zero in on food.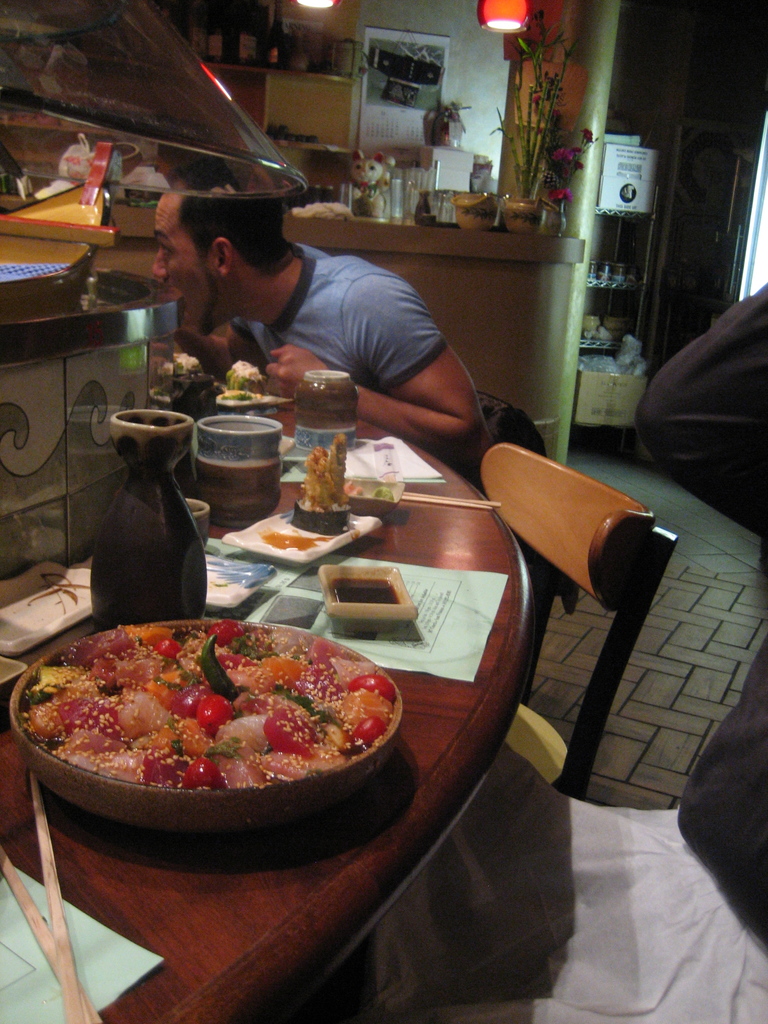
Zeroed in: {"left": 256, "top": 525, "right": 335, "bottom": 556}.
